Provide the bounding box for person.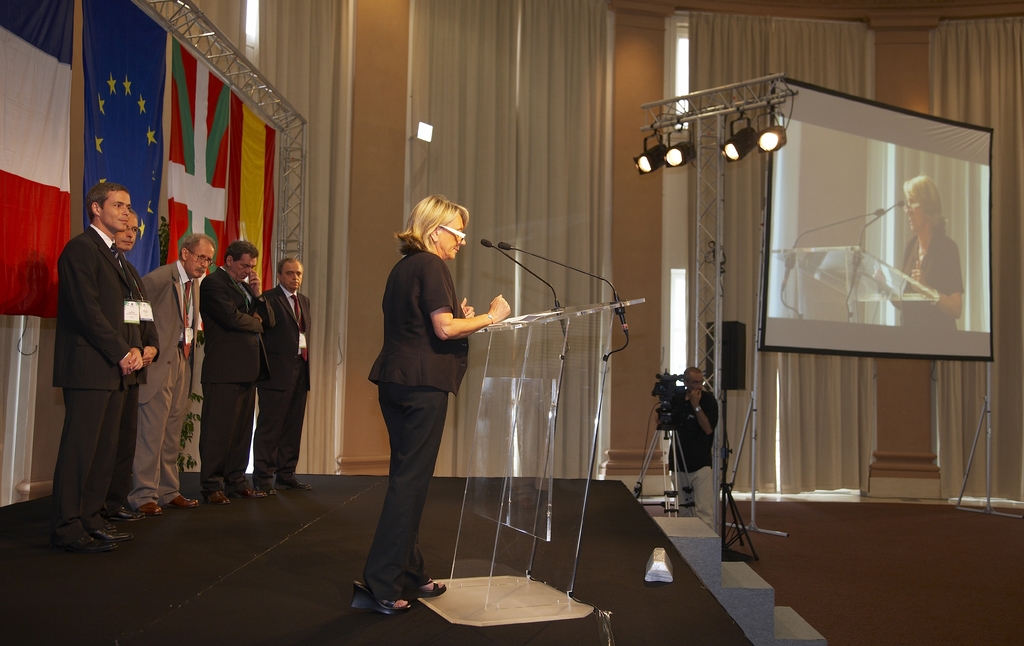
crop(135, 232, 204, 522).
